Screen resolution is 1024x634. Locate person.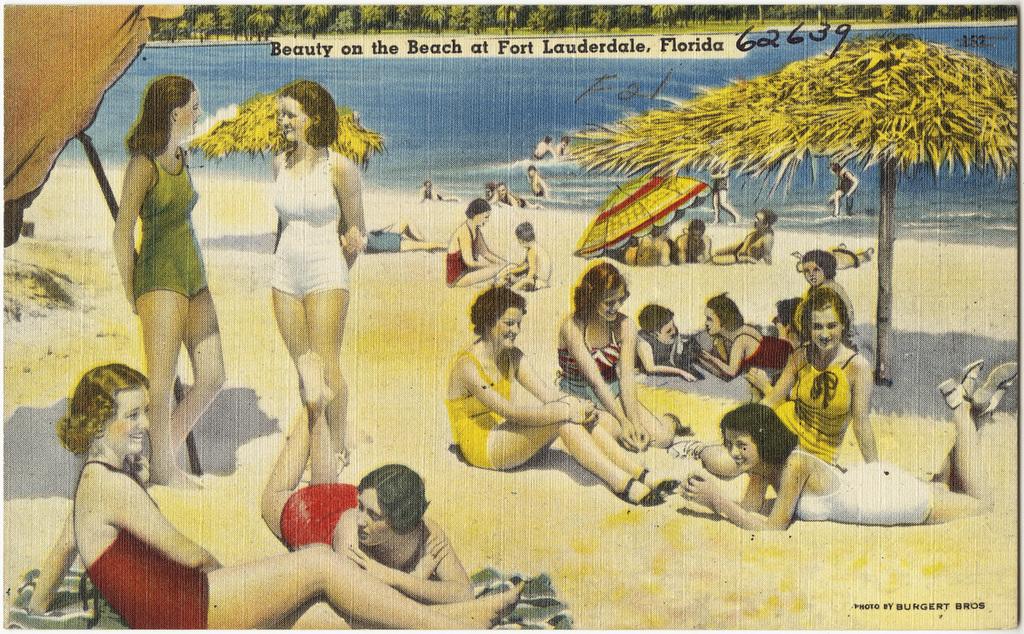
[444, 196, 521, 291].
